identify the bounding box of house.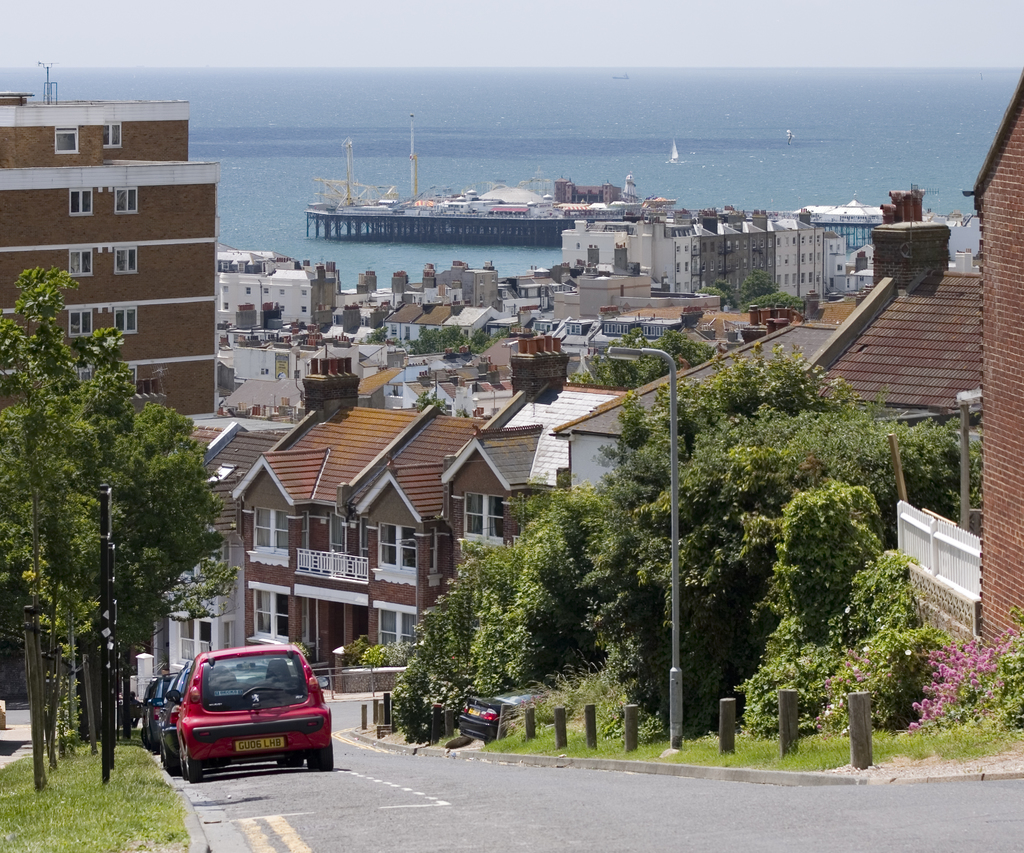
pyautogui.locateOnScreen(240, 395, 439, 655).
